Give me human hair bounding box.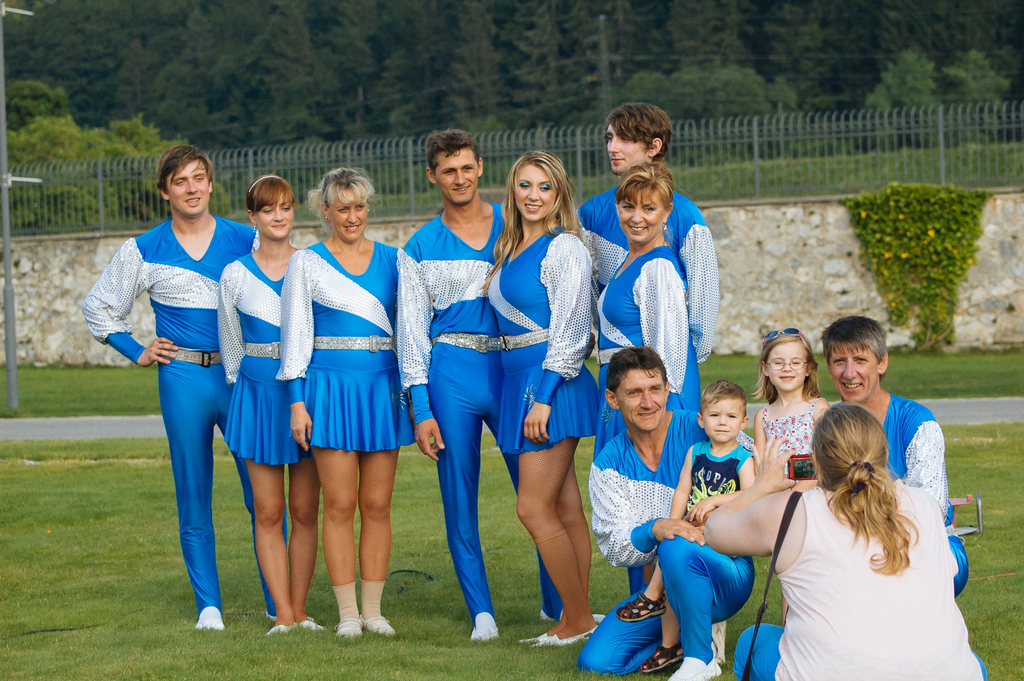
[left=751, top=331, right=822, bottom=405].
